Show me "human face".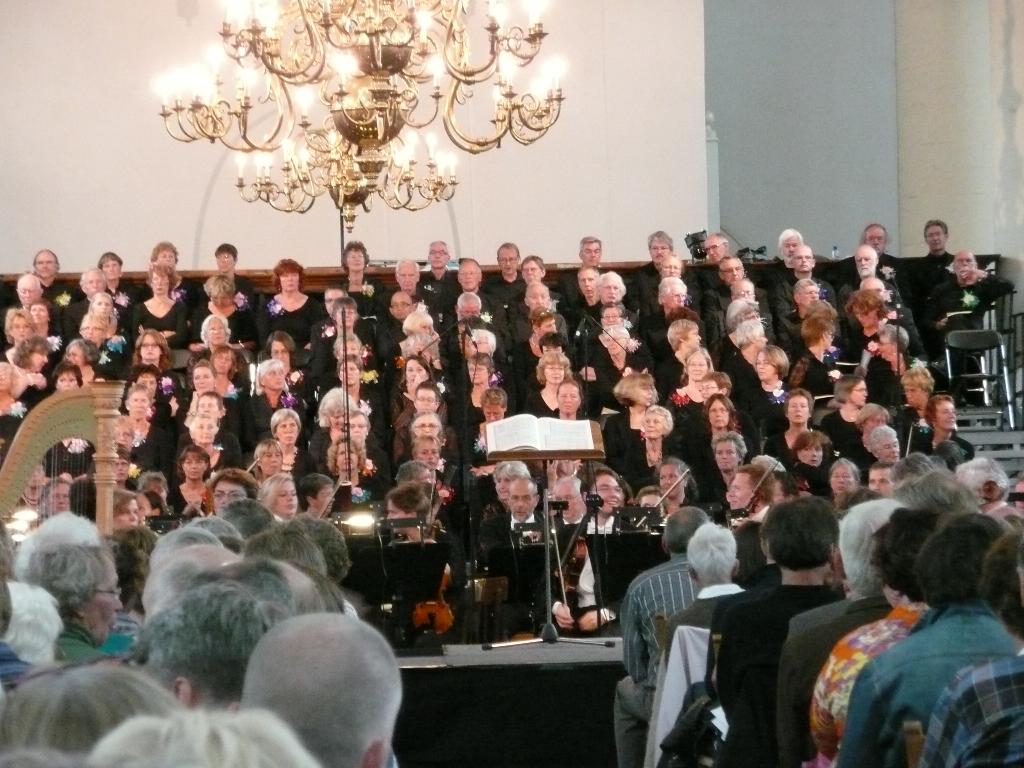
"human face" is here: bbox=[640, 417, 667, 439].
